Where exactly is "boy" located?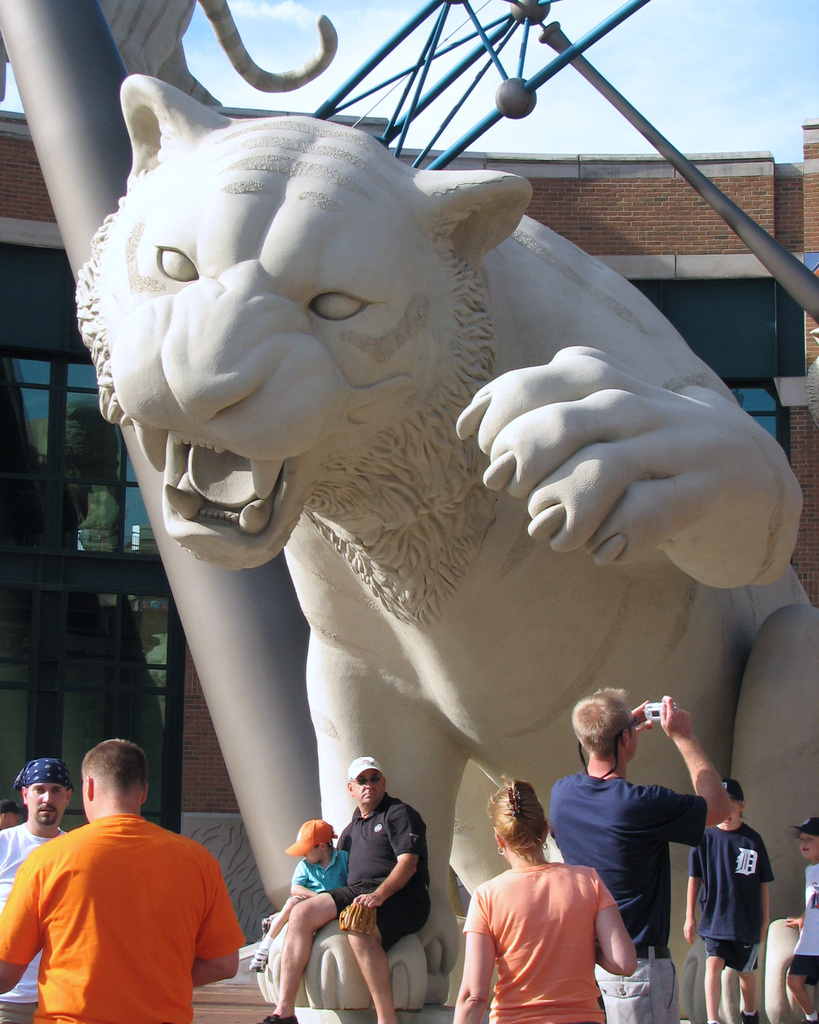
Its bounding box is select_region(788, 818, 818, 1021).
